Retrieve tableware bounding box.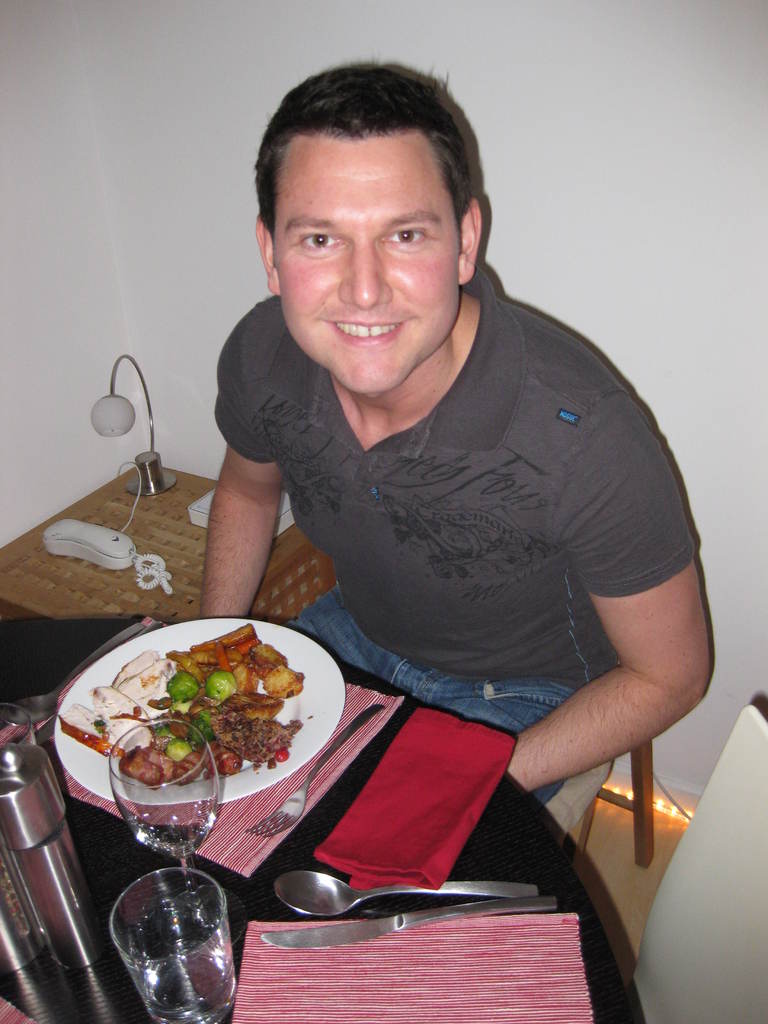
Bounding box: (114, 871, 243, 1023).
